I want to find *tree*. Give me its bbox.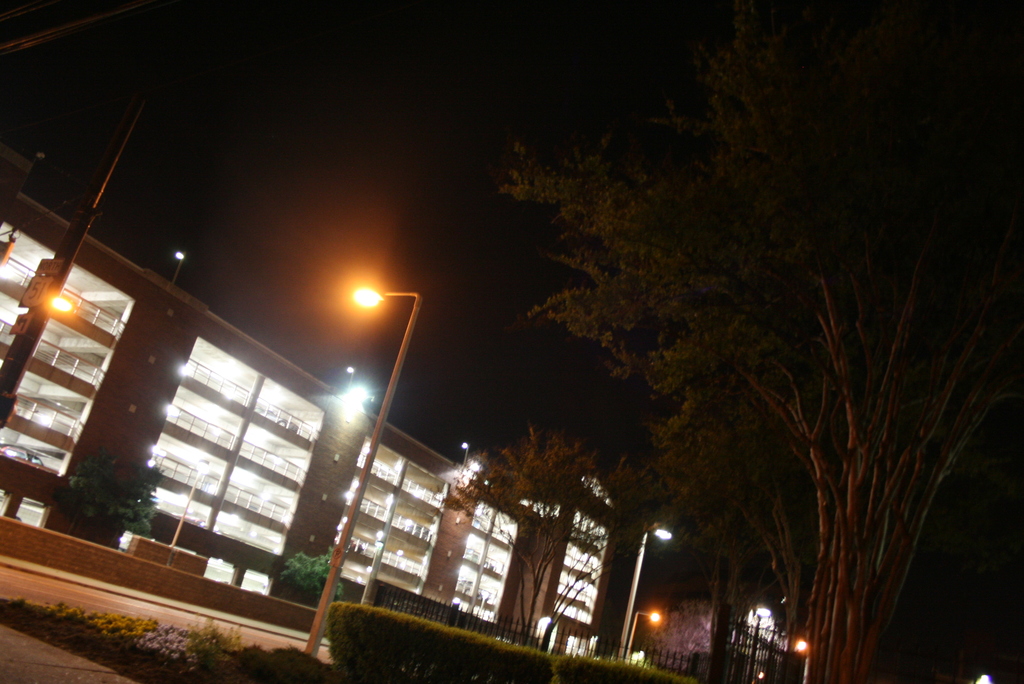
box=[499, 3, 1023, 683].
